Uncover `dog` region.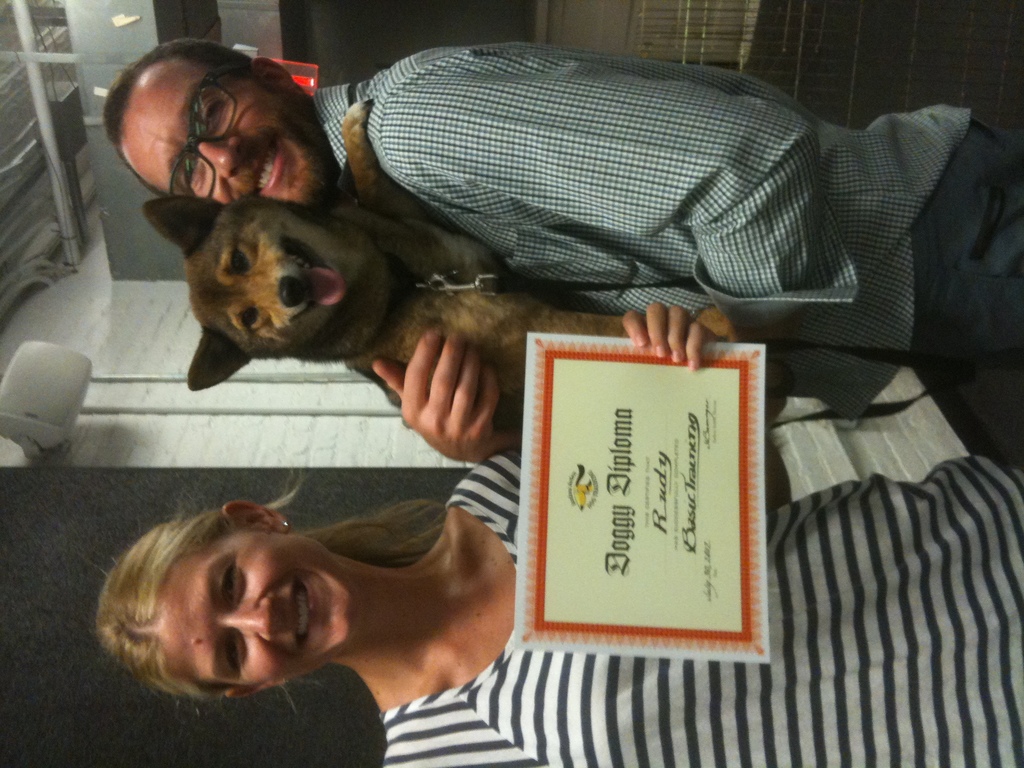
Uncovered: [140,97,789,428].
